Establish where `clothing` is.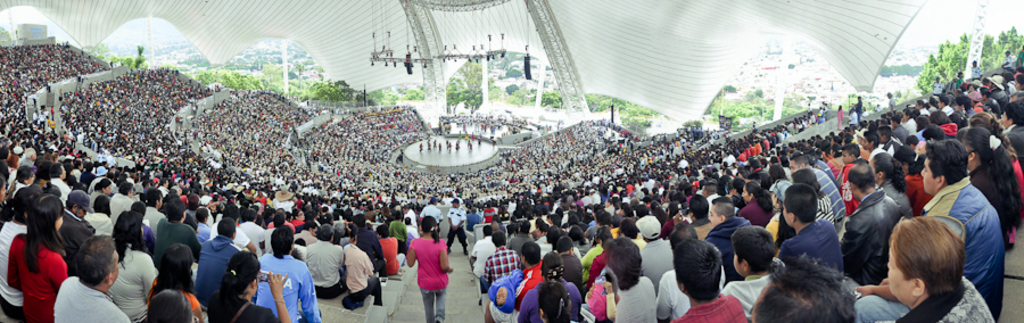
Established at bbox=(195, 239, 250, 301).
